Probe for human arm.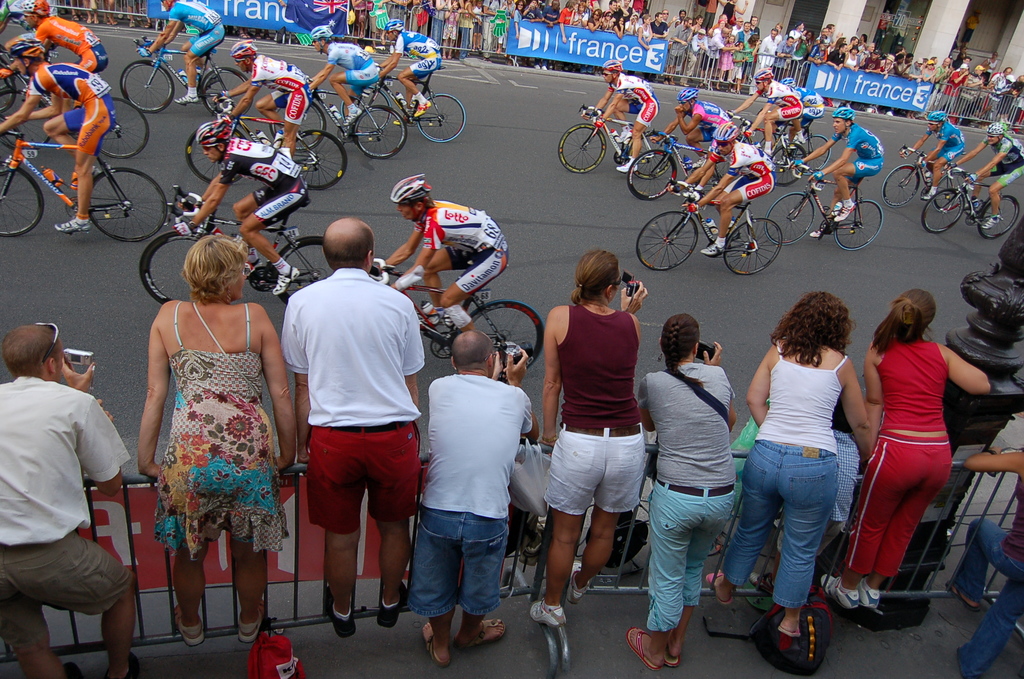
Probe result: x1=0 y1=76 x2=44 y2=134.
